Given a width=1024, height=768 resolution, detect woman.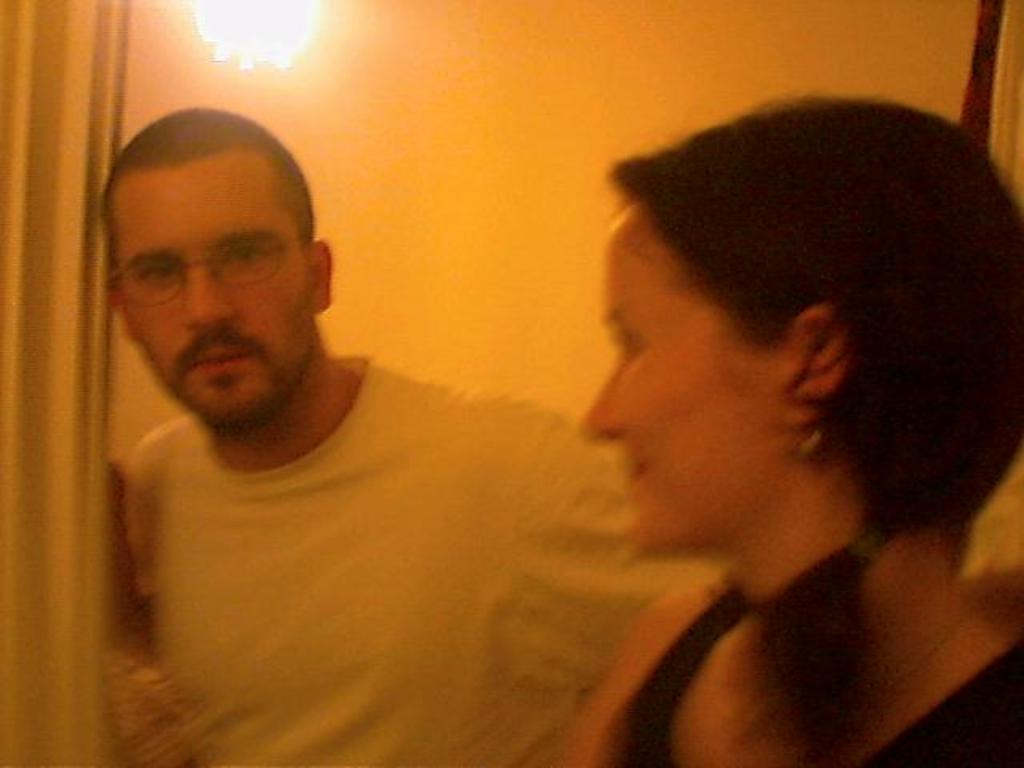
(560, 90, 1022, 766).
